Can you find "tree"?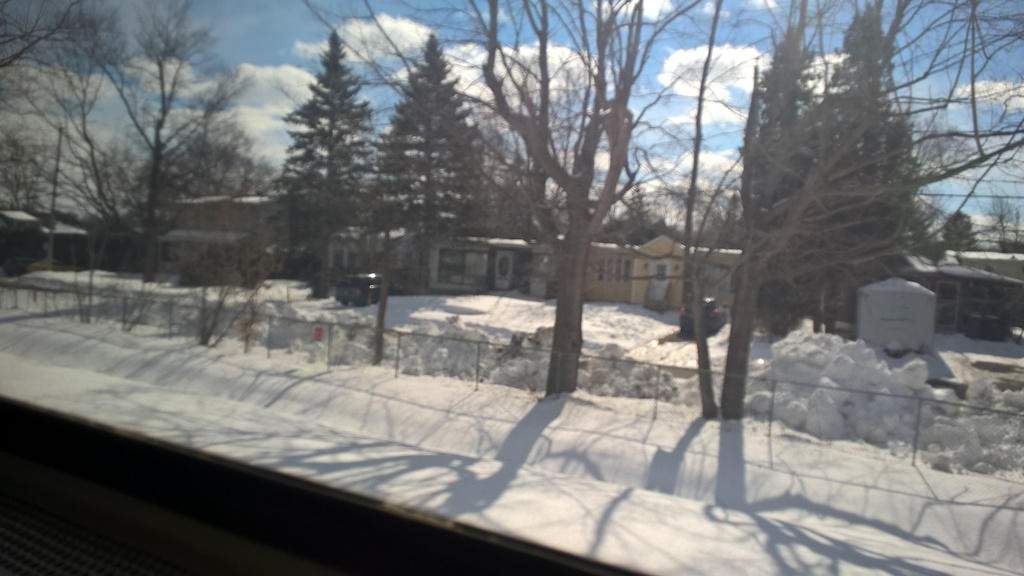
Yes, bounding box: (367,29,492,303).
